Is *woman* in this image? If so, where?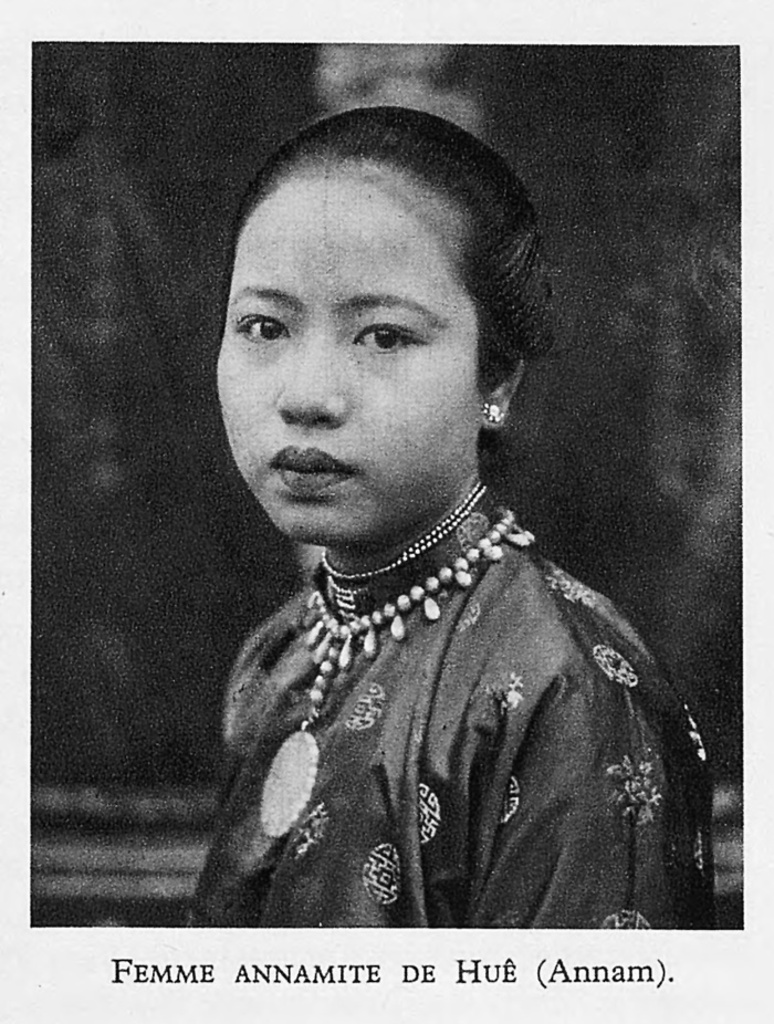
Yes, at box=[144, 92, 713, 921].
